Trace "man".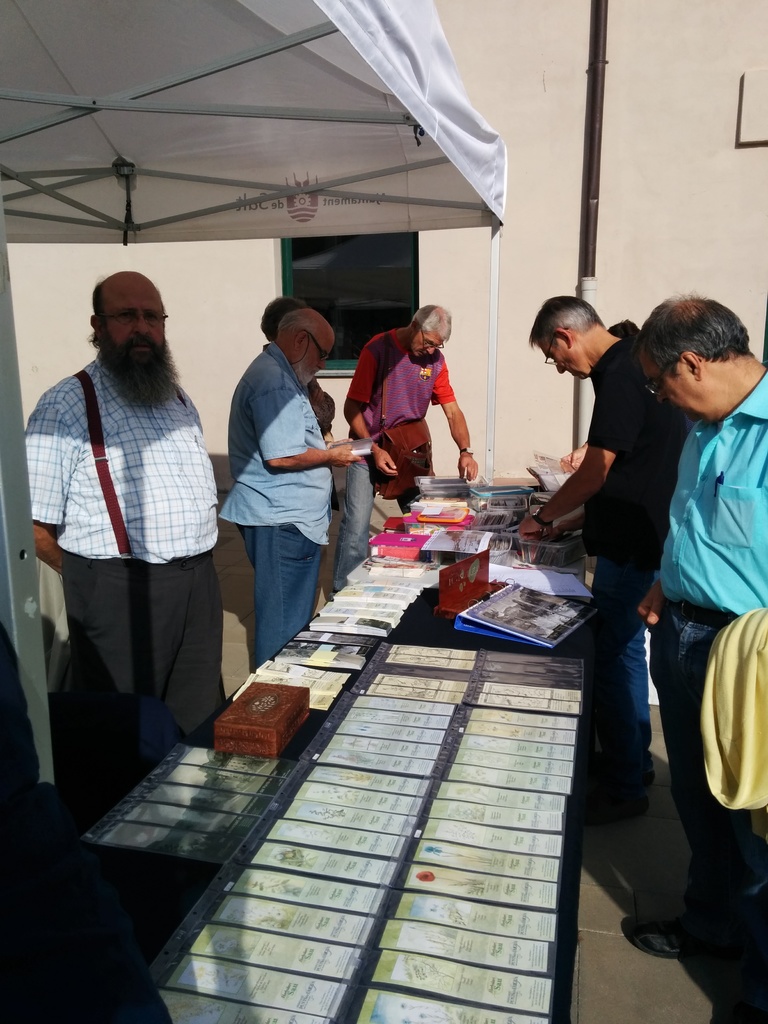
Traced to {"left": 26, "top": 269, "right": 219, "bottom": 809}.
